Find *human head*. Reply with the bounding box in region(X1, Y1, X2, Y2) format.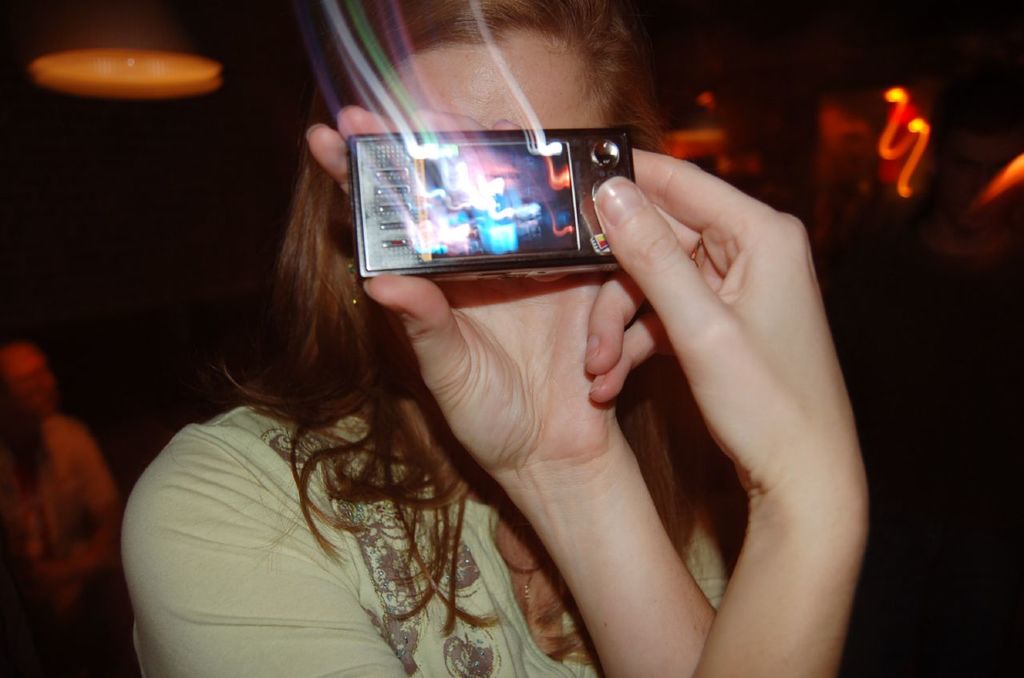
region(253, 26, 812, 512).
